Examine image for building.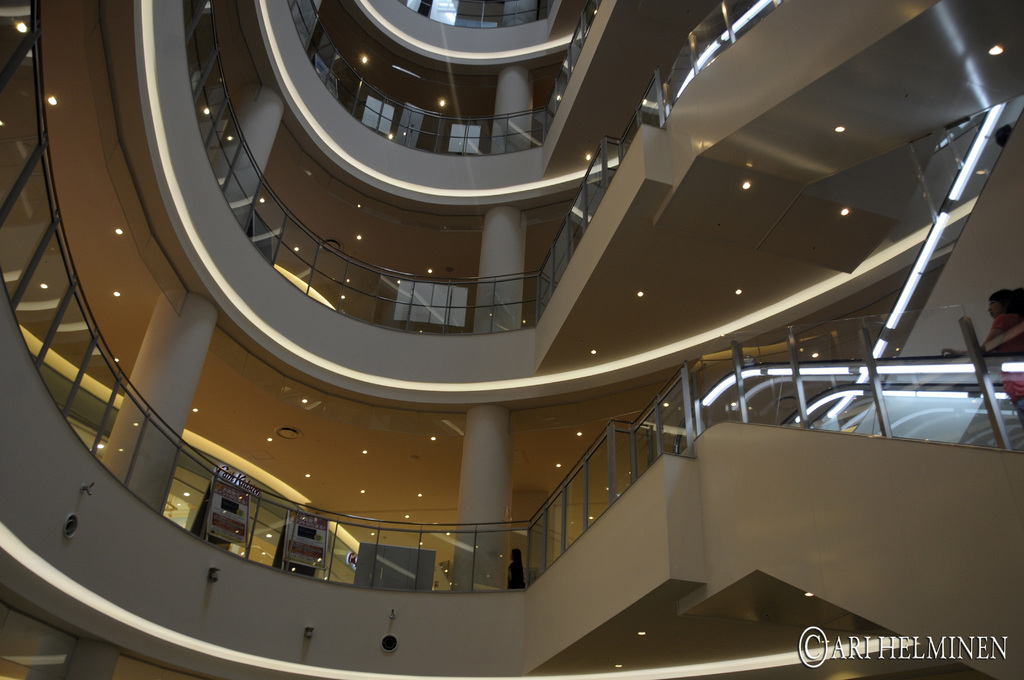
Examination result: locate(0, 0, 1023, 679).
